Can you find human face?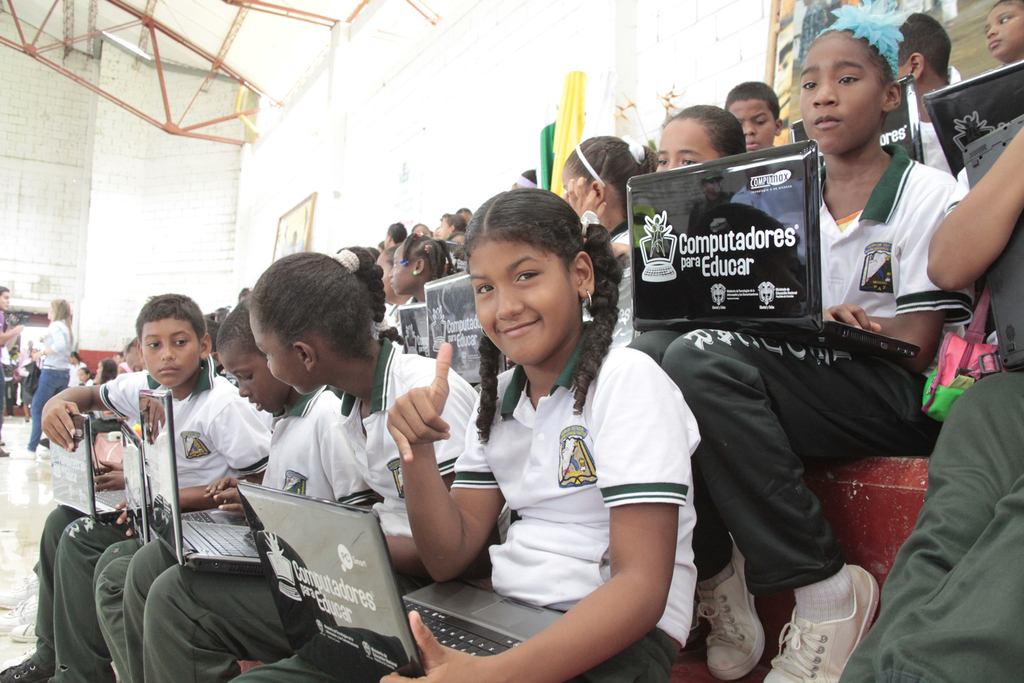
Yes, bounding box: BBox(656, 115, 723, 176).
